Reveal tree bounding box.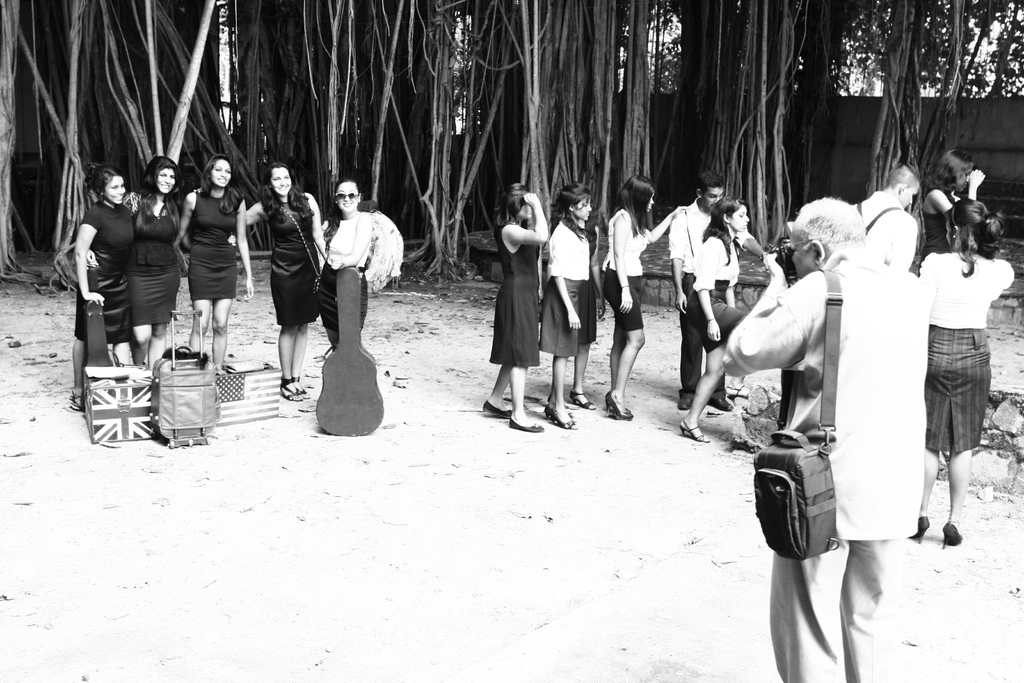
Revealed: 788/3/916/234.
